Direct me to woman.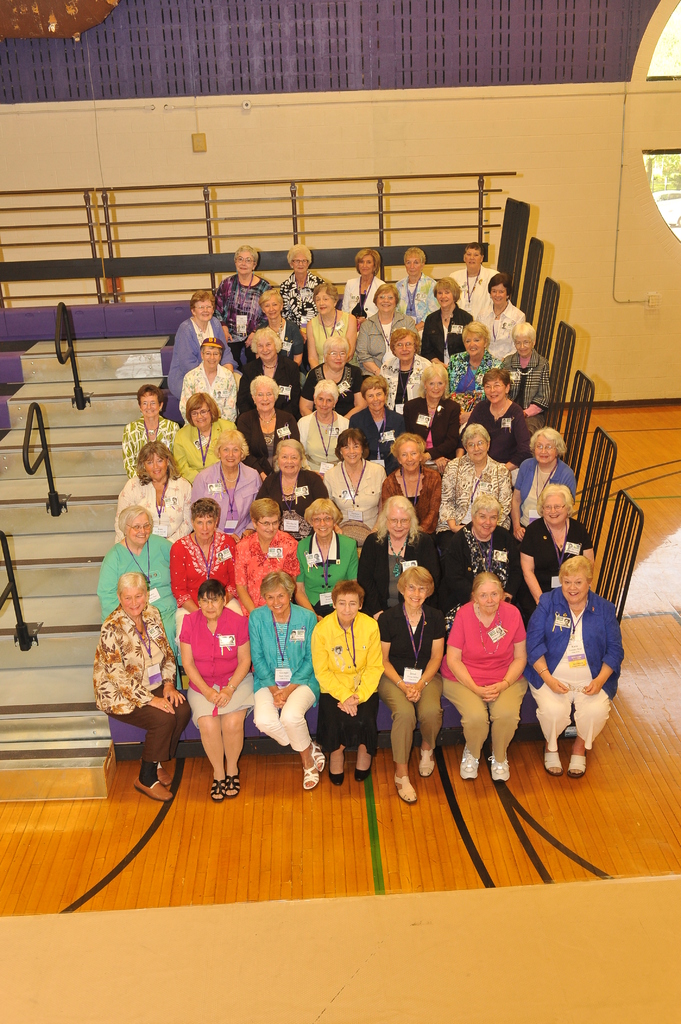
Direction: 257/437/326/542.
